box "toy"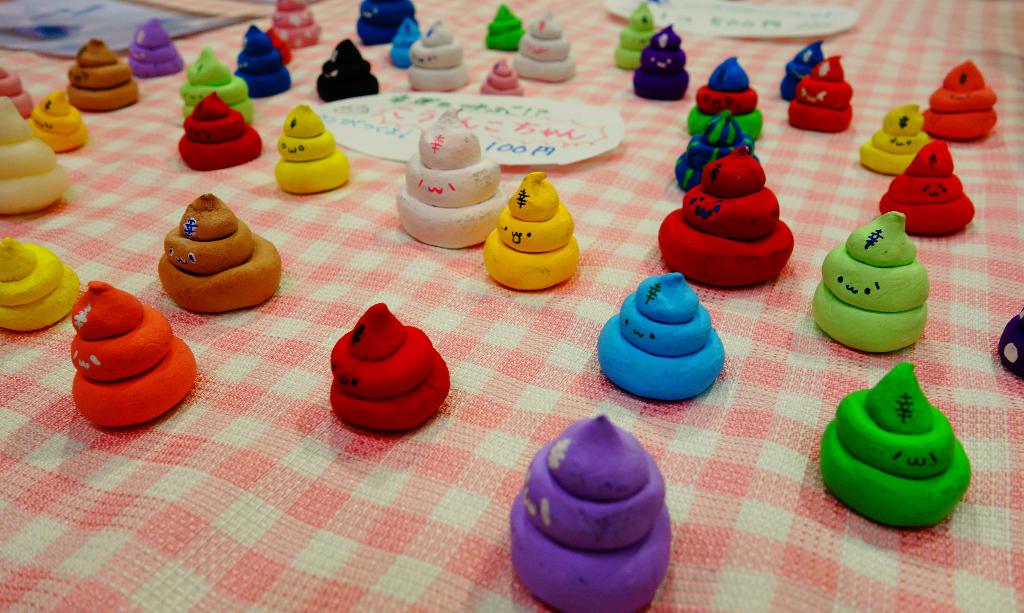
select_region(478, 170, 575, 291)
